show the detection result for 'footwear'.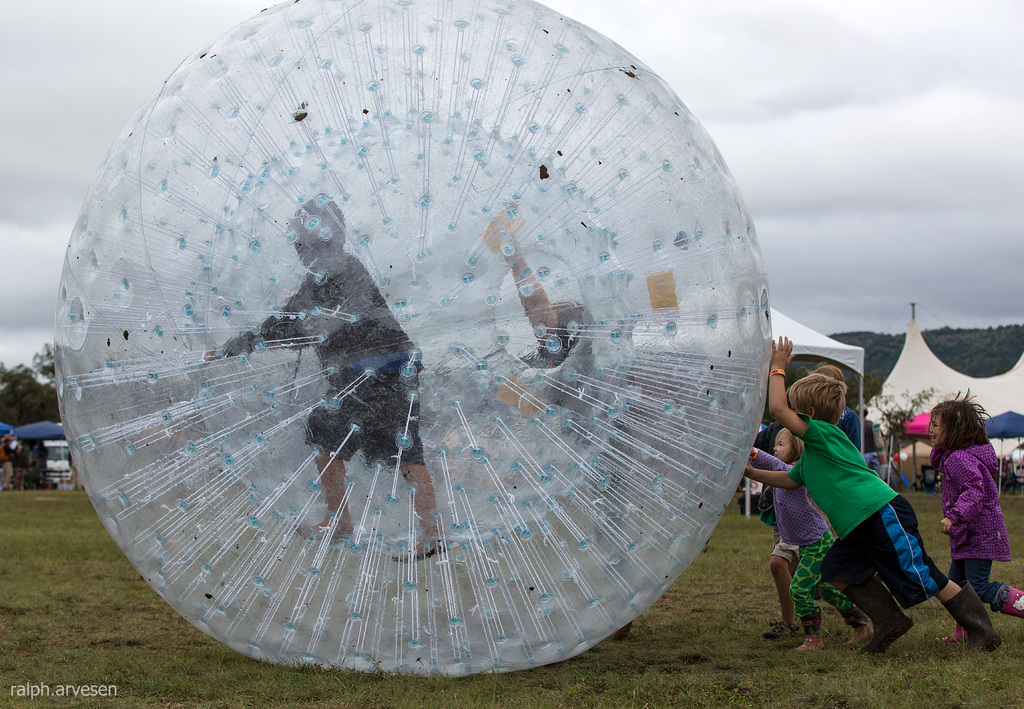
l=842, t=610, r=872, b=644.
